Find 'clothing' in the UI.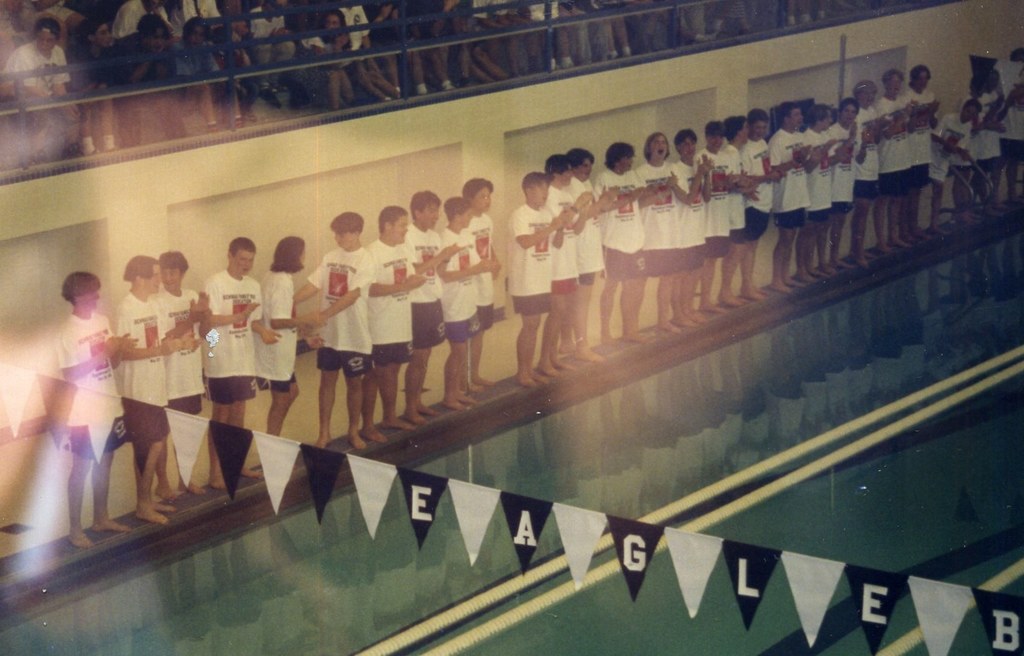
UI element at region(467, 212, 502, 330).
